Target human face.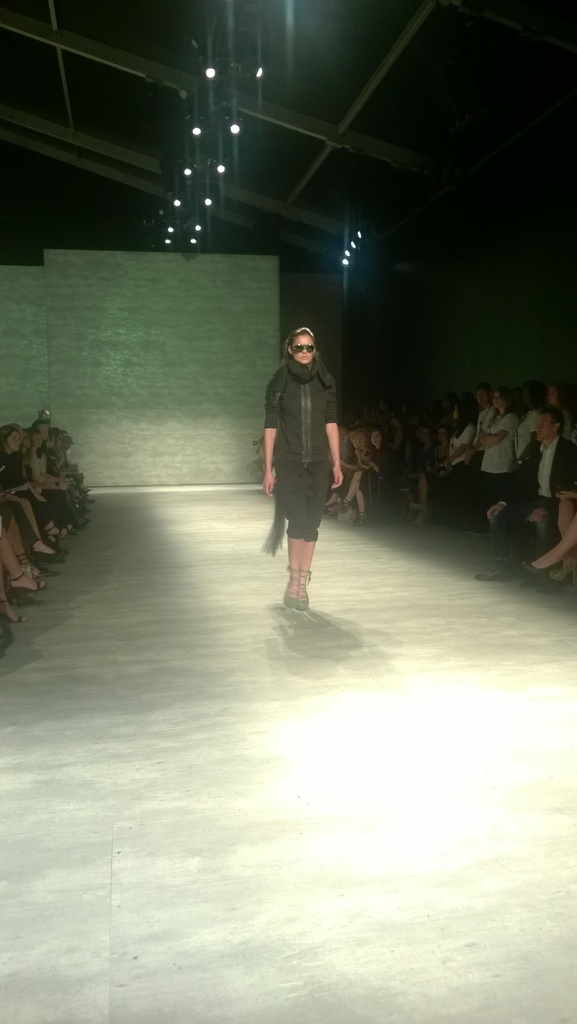
Target region: select_region(31, 433, 40, 447).
